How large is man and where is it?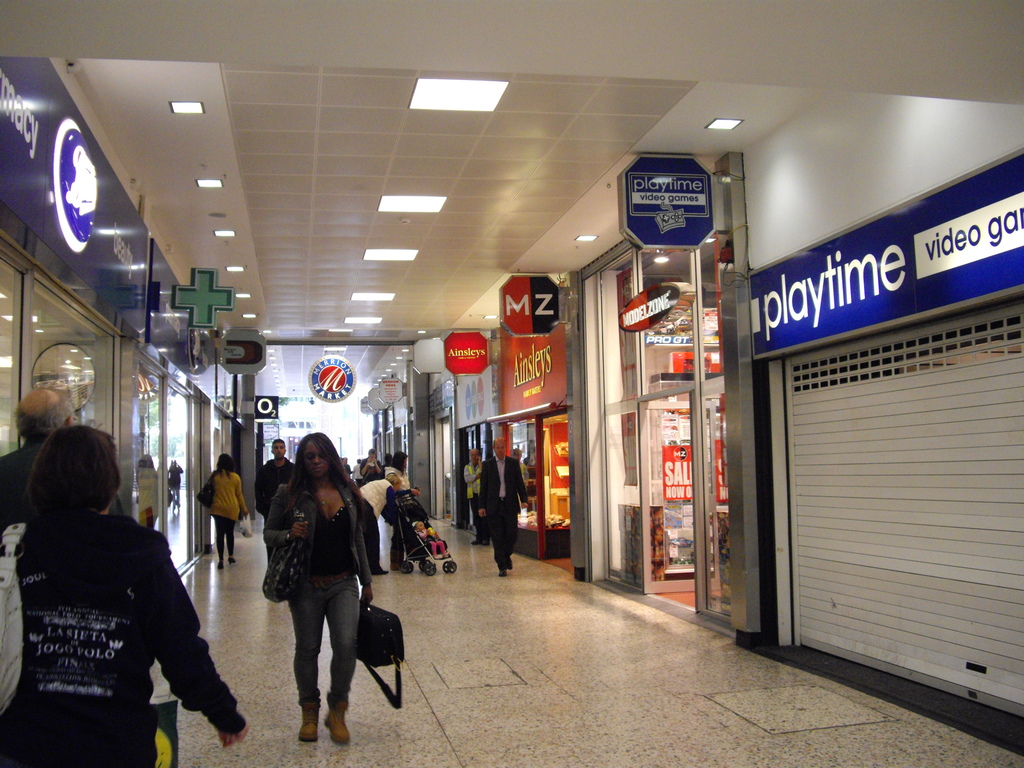
Bounding box: bbox(256, 434, 289, 520).
